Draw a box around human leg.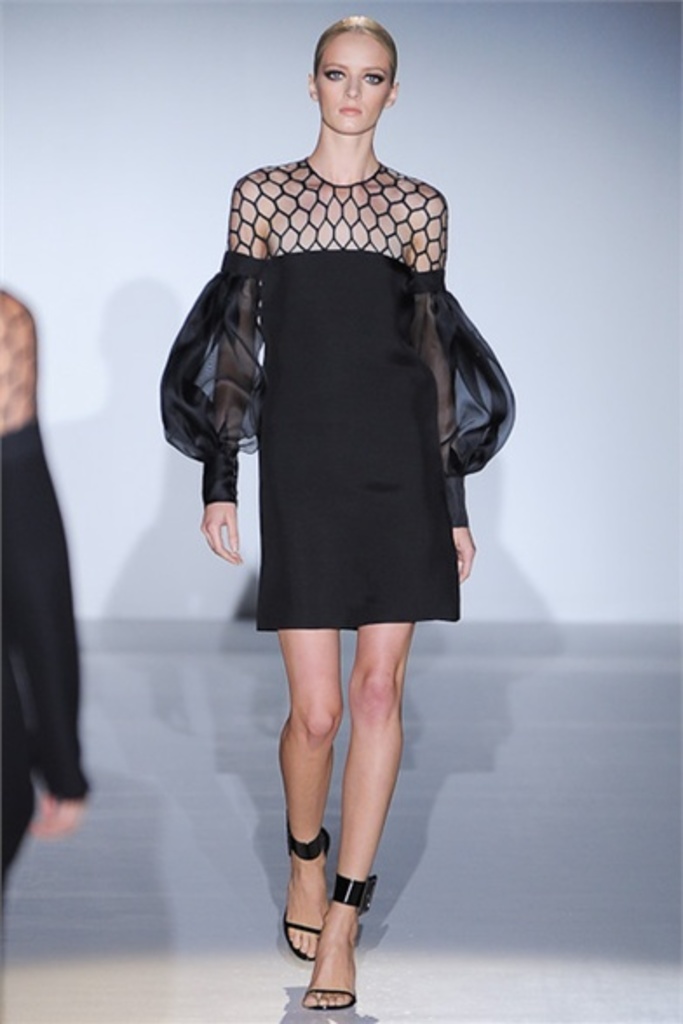
300:627:406:1007.
